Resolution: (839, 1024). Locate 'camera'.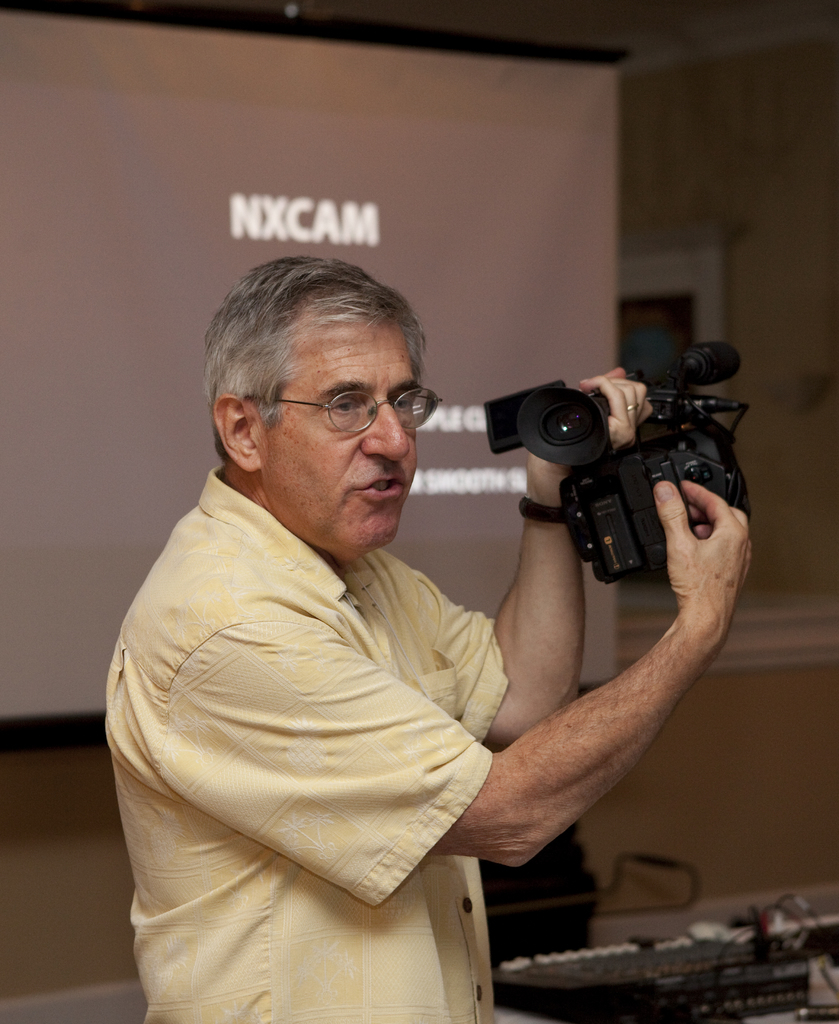
463/349/762/568.
